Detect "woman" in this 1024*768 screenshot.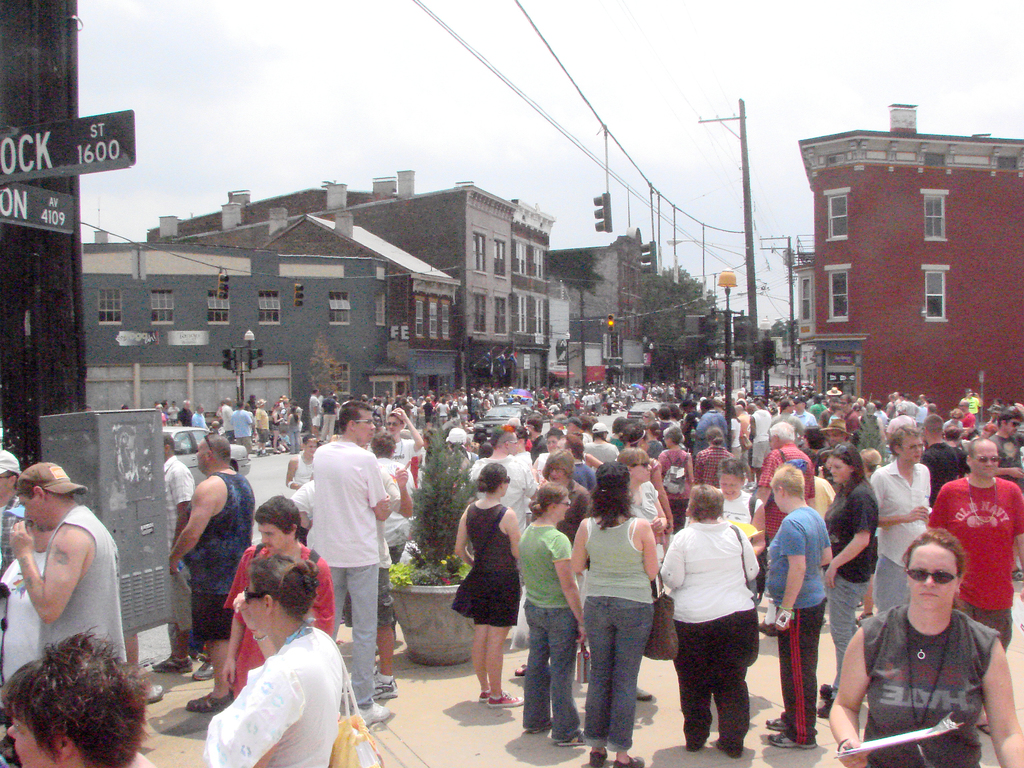
Detection: <box>518,481,586,746</box>.
